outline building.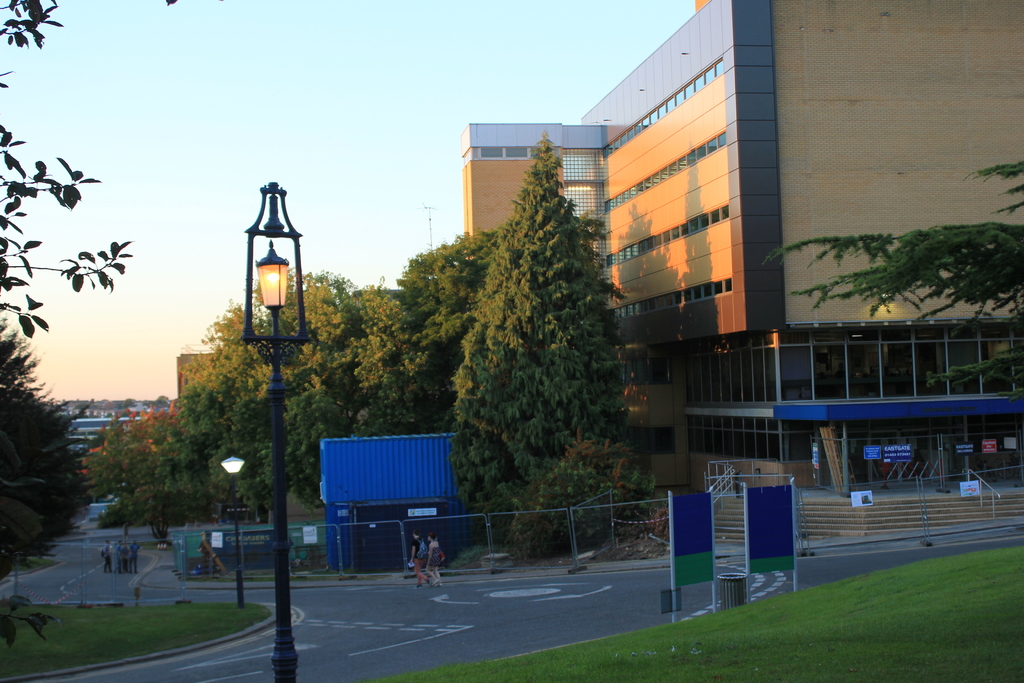
Outline: left=179, top=352, right=216, bottom=395.
